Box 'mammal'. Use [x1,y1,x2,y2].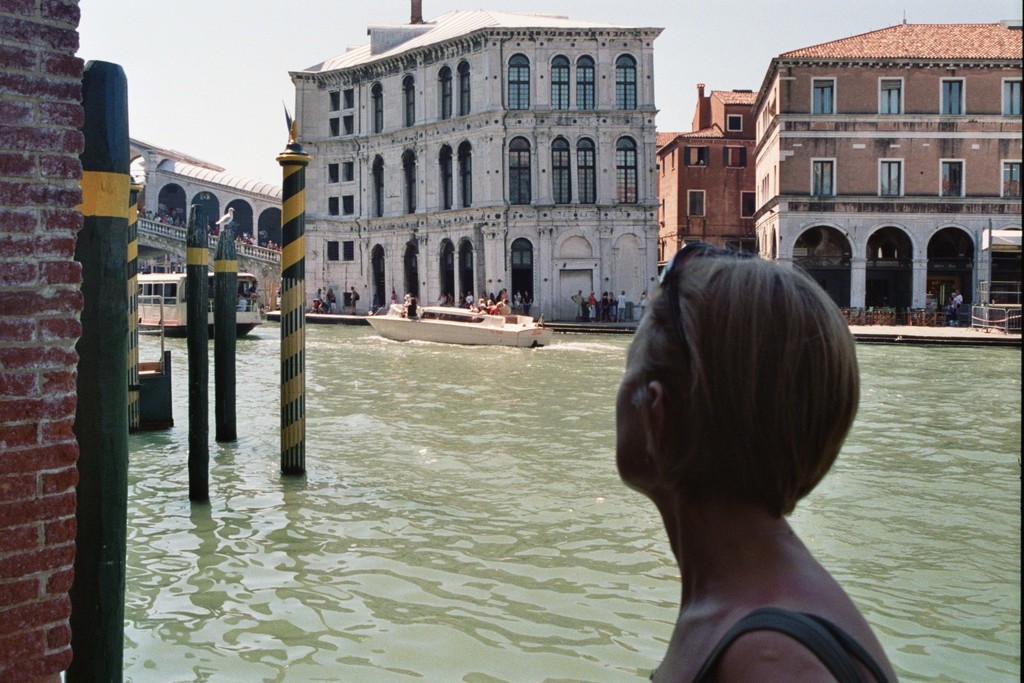
[581,239,909,673].
